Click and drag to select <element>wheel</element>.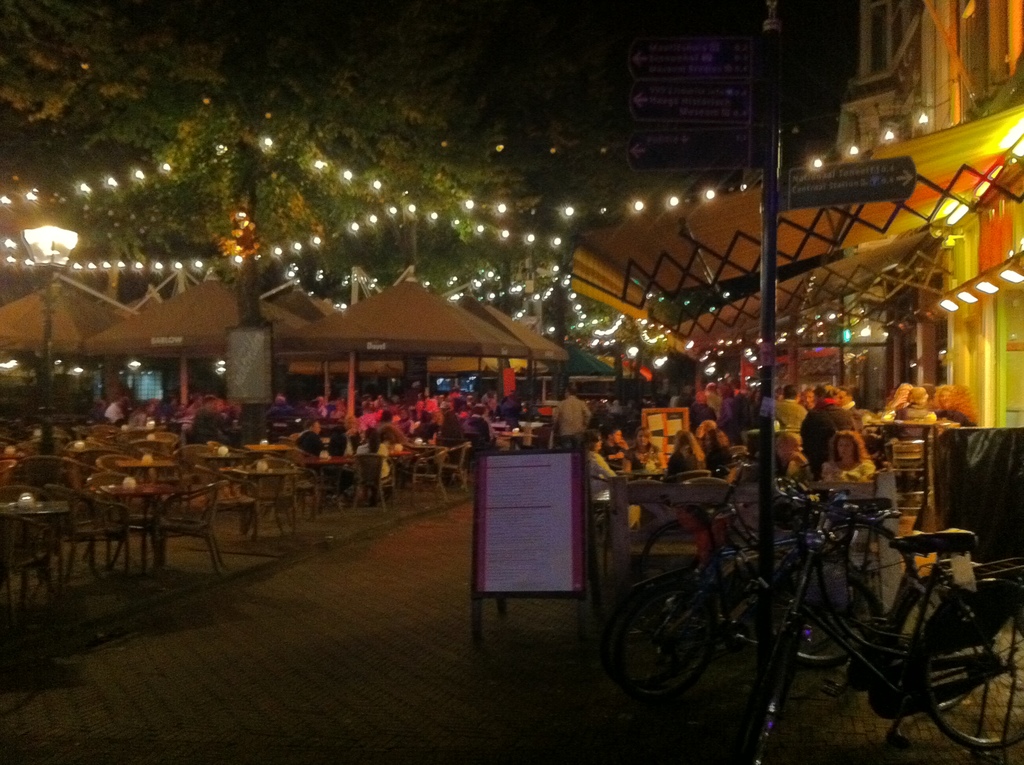
Selection: x1=621 y1=571 x2=752 y2=714.
